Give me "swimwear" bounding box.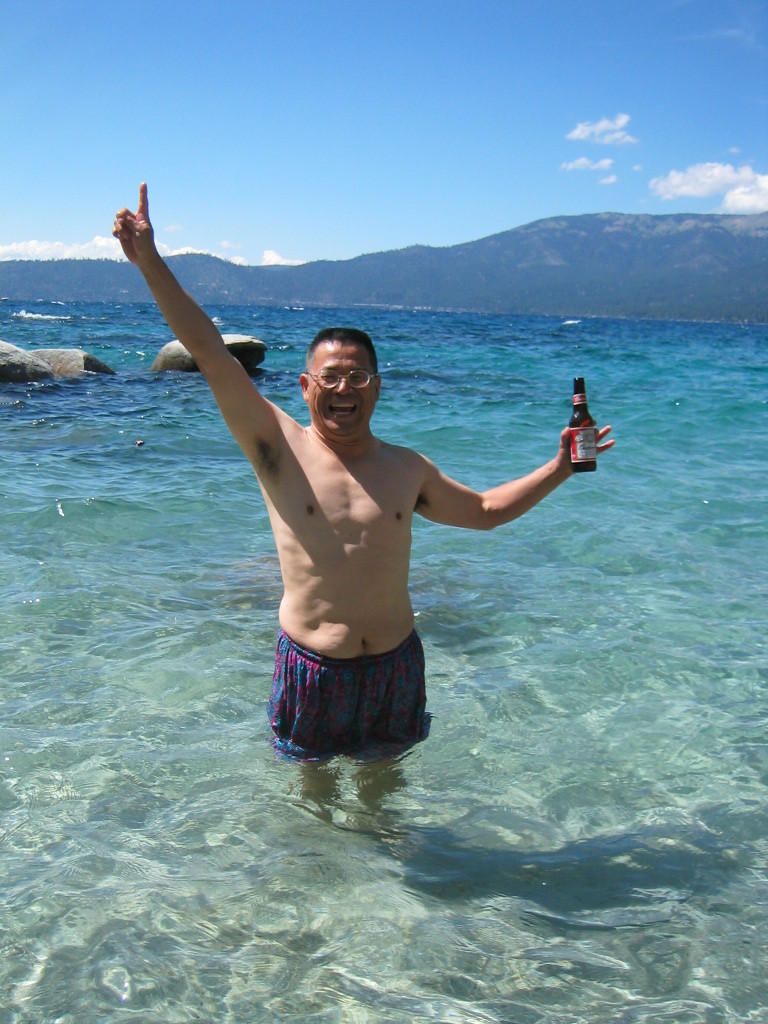
locate(261, 627, 433, 748).
